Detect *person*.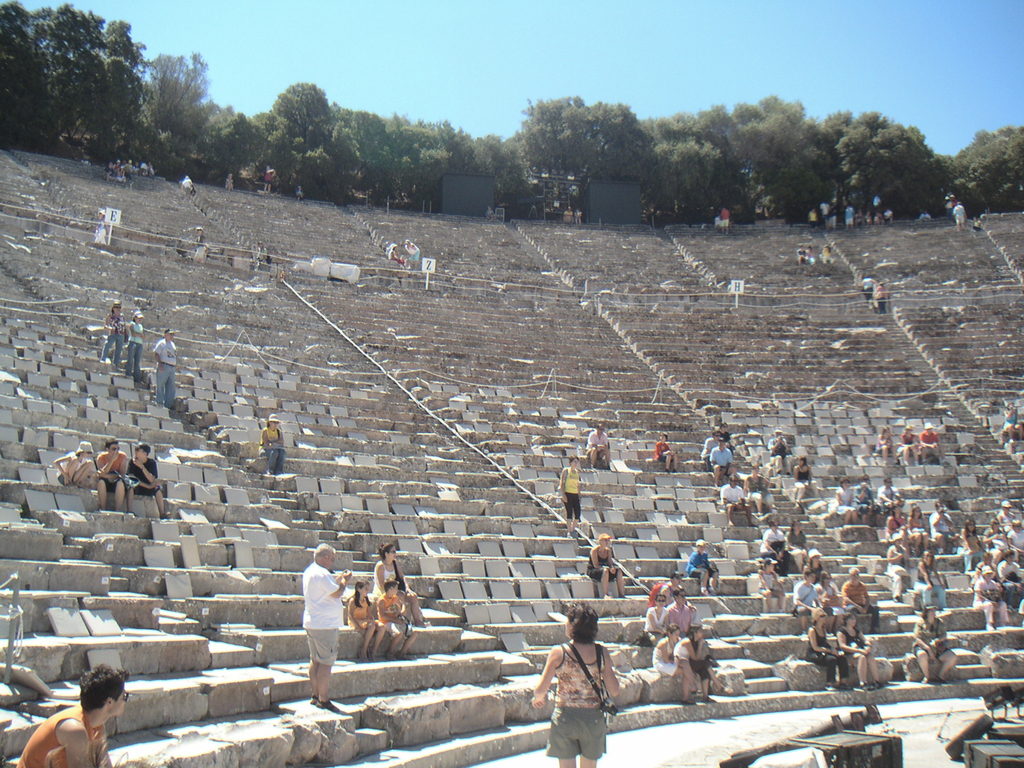
Detected at pyautogui.locateOnScreen(374, 539, 428, 628).
